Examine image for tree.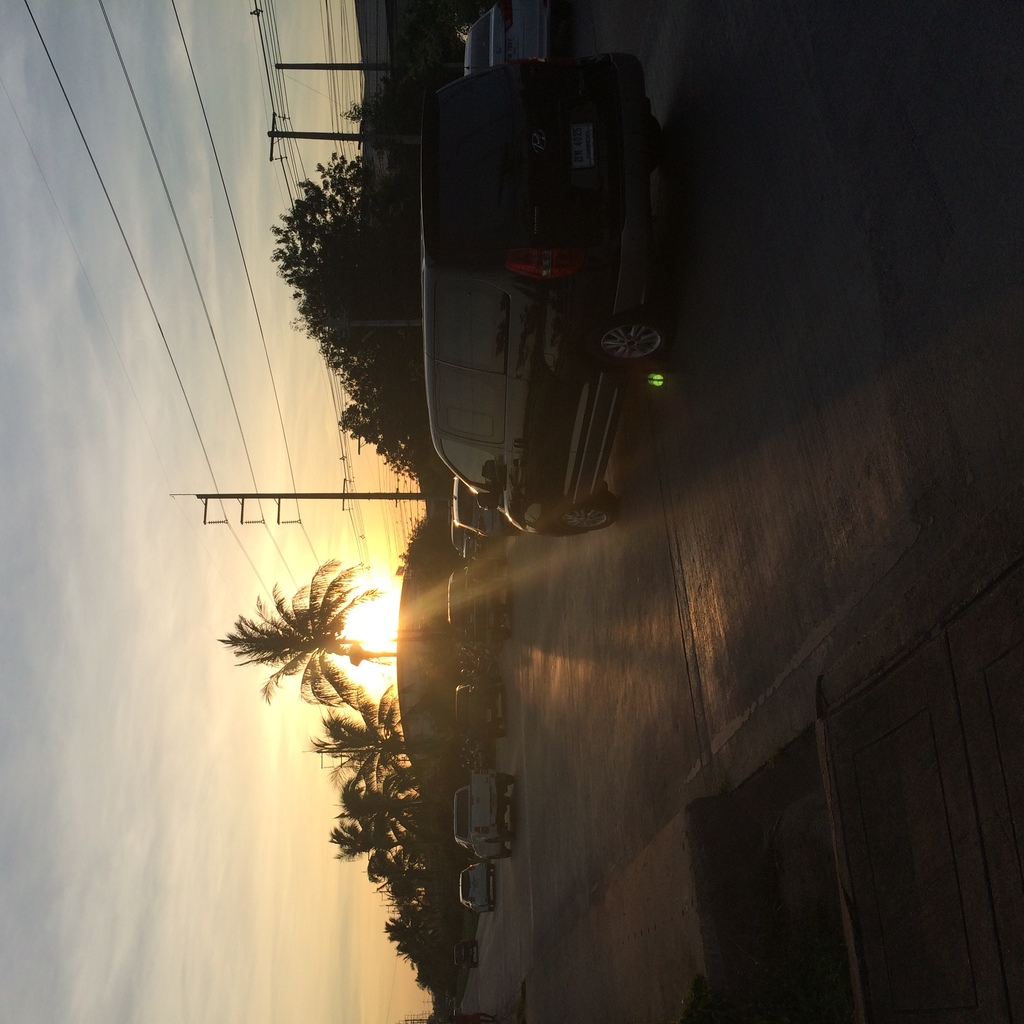
Examination result: bbox=[362, 848, 445, 899].
